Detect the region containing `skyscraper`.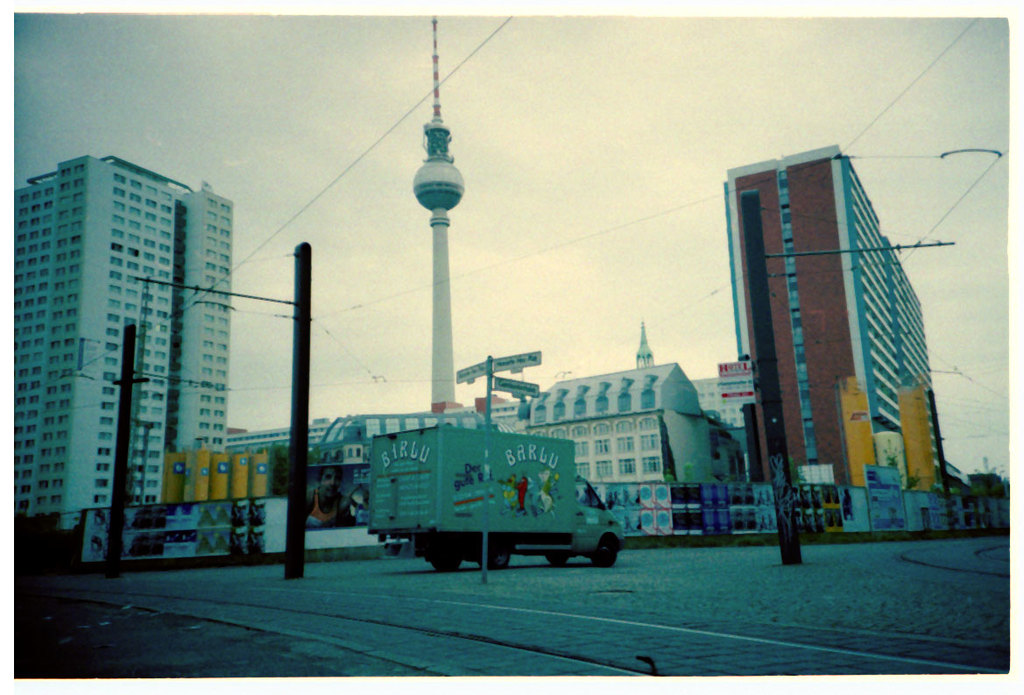
bbox(713, 124, 971, 544).
